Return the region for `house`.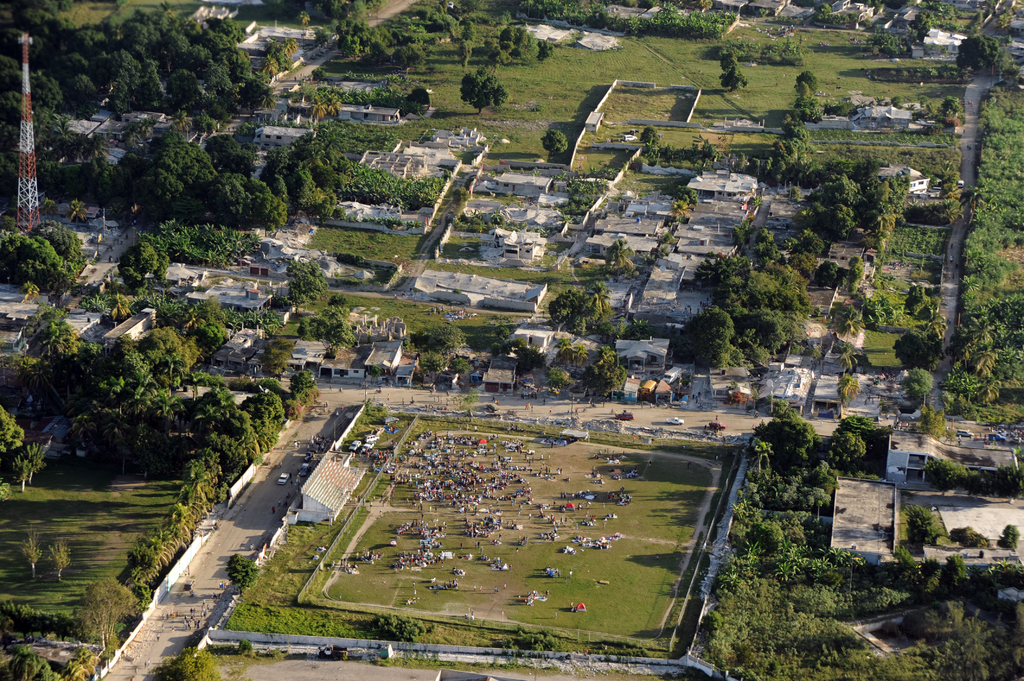
x1=253 y1=128 x2=319 y2=157.
